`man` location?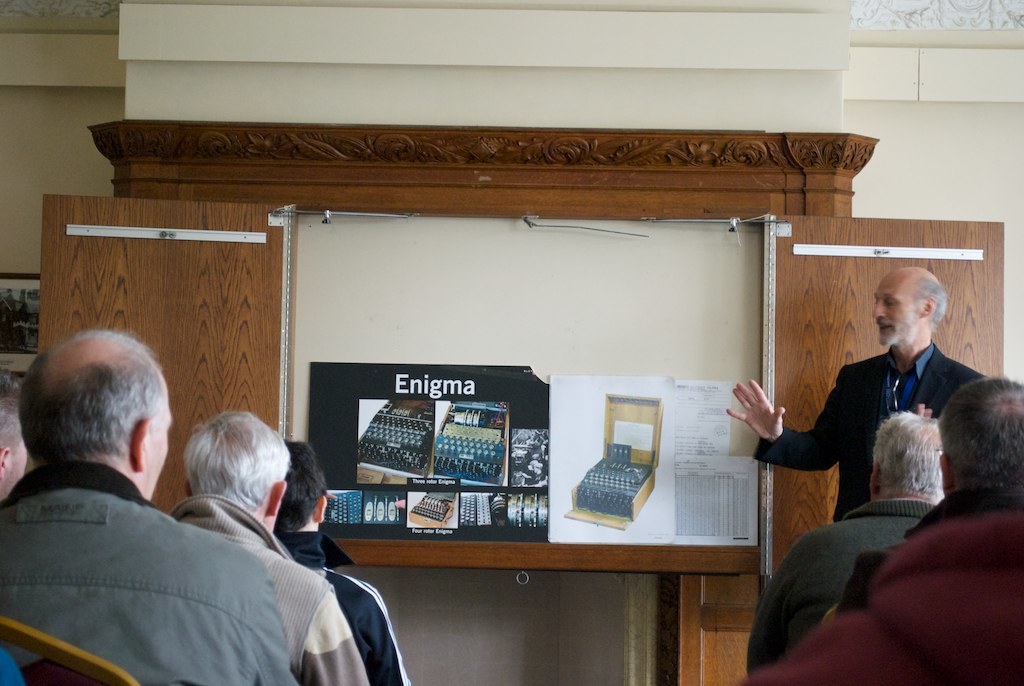
270 437 412 685
